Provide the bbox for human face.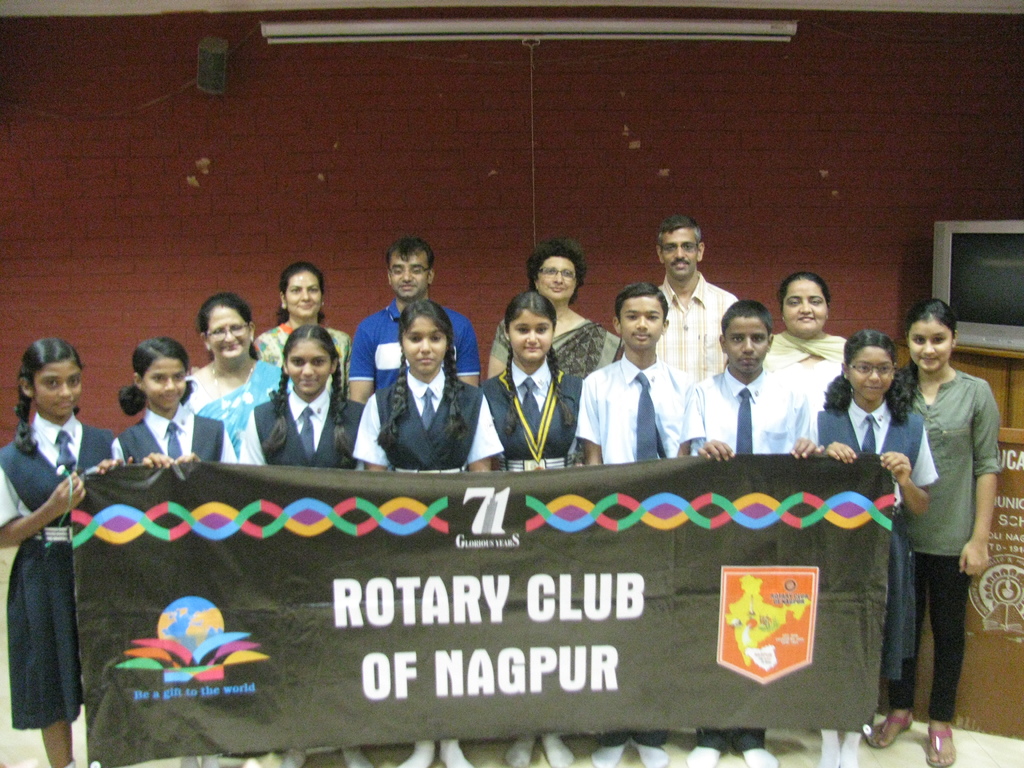
bbox(727, 320, 765, 373).
